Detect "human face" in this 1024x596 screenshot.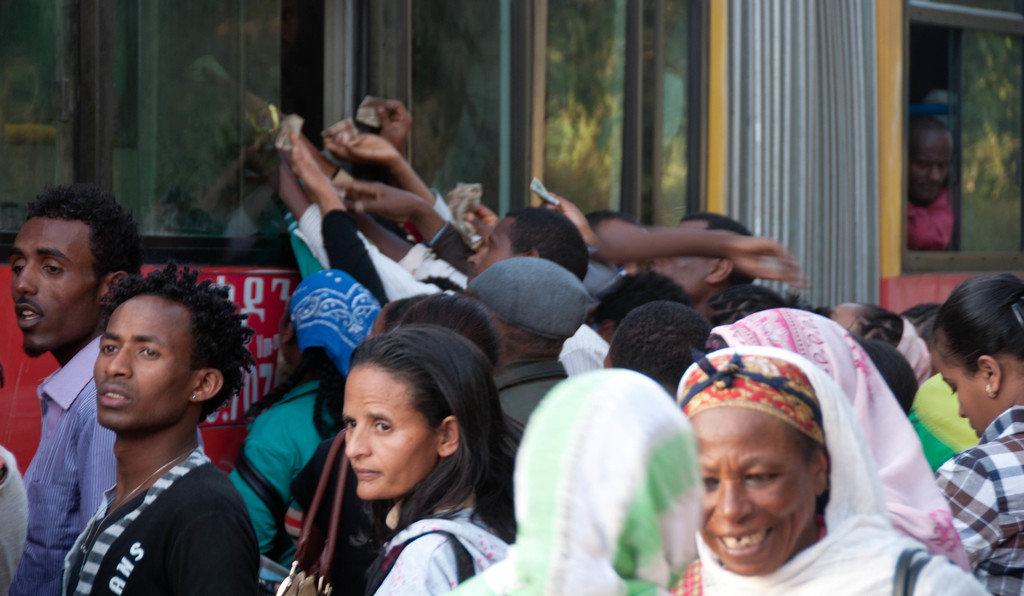
Detection: x1=930 y1=338 x2=996 y2=442.
